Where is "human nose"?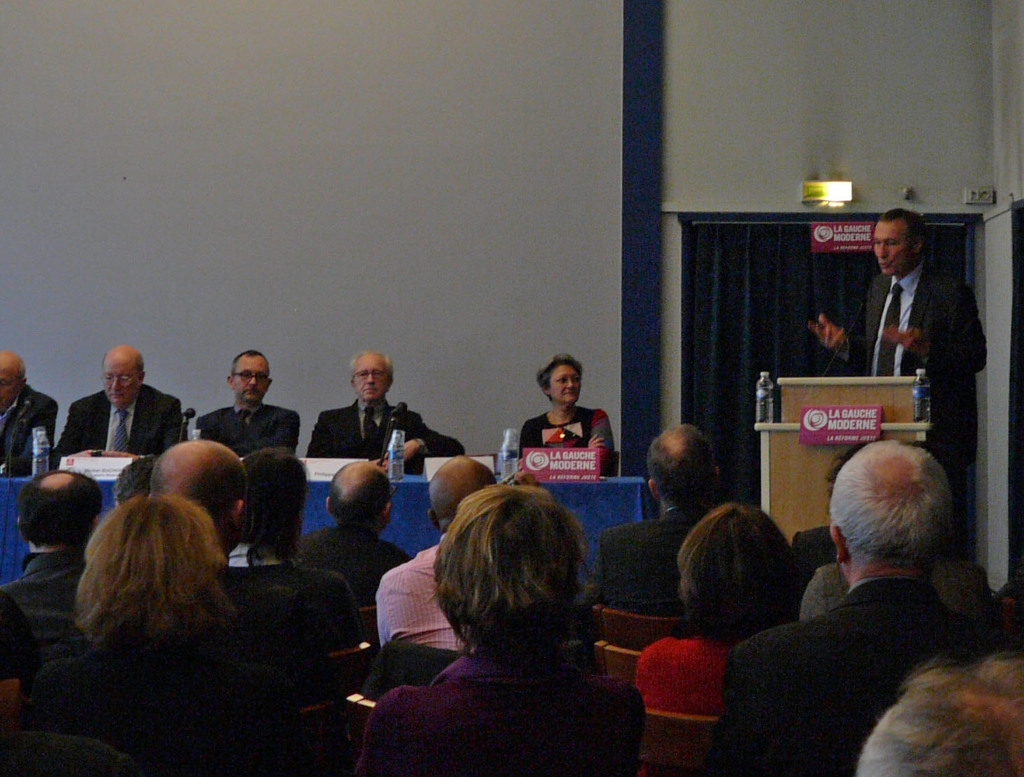
[113, 379, 118, 388].
